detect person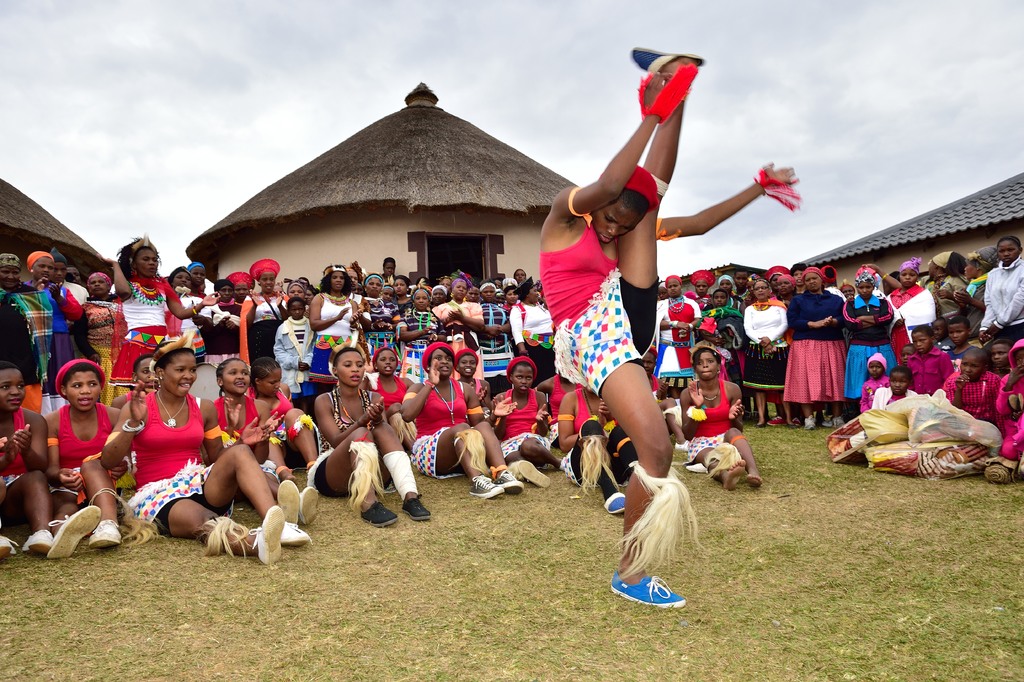
[x1=108, y1=226, x2=223, y2=379]
